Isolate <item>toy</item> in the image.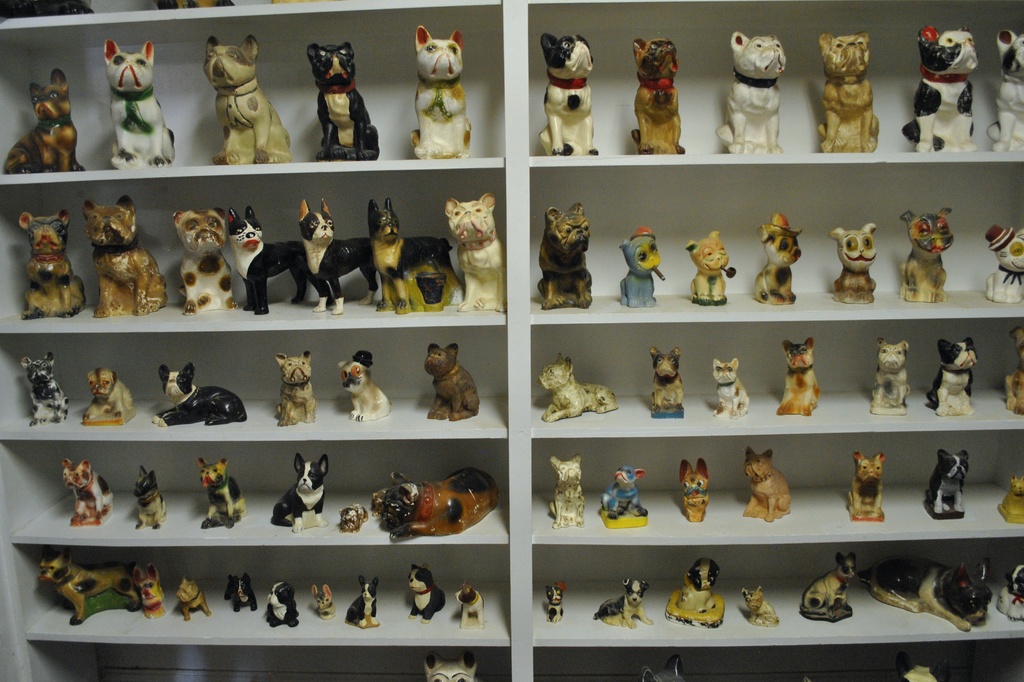
Isolated region: [x1=904, y1=184, x2=961, y2=300].
